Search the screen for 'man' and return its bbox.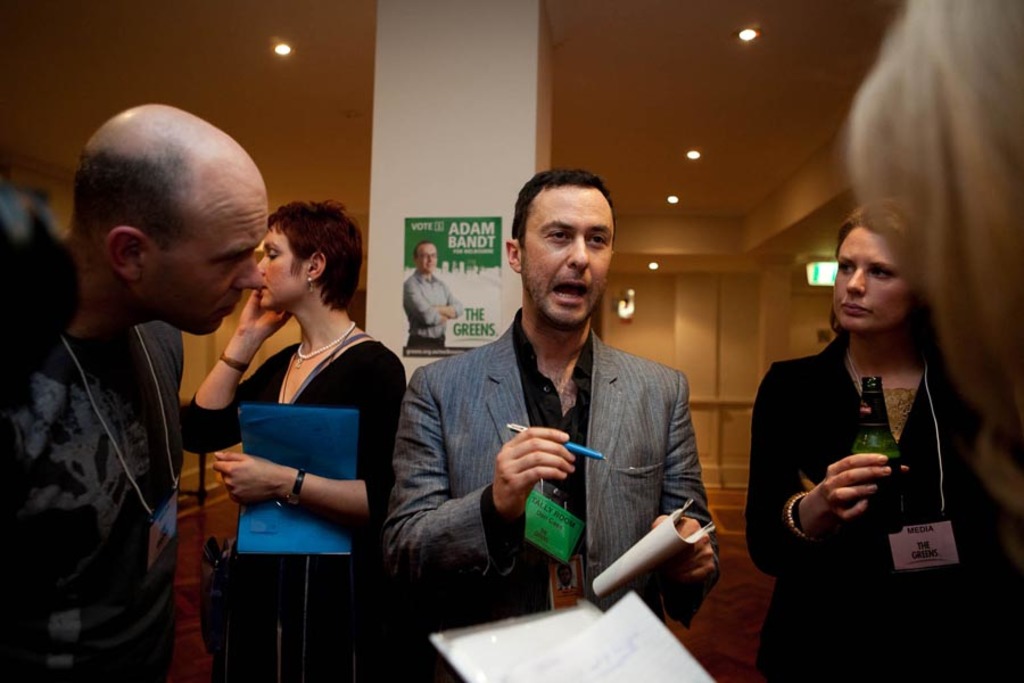
Found: [left=390, top=187, right=720, bottom=627].
